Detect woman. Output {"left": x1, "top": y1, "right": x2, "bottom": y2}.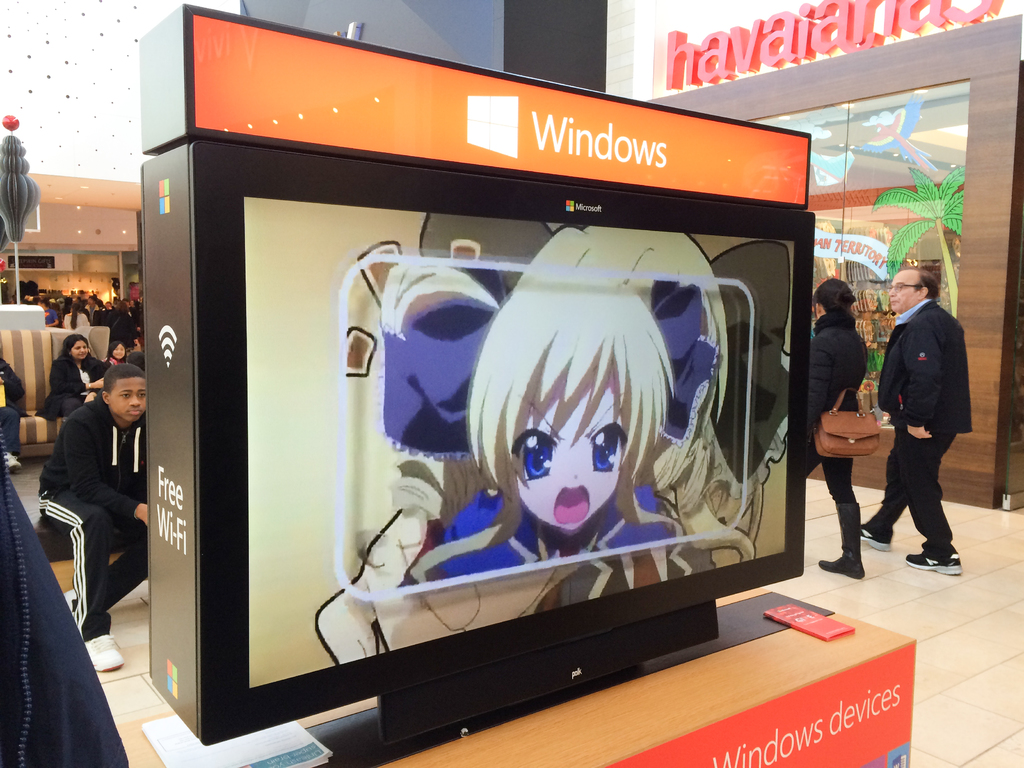
{"left": 805, "top": 272, "right": 872, "bottom": 586}.
